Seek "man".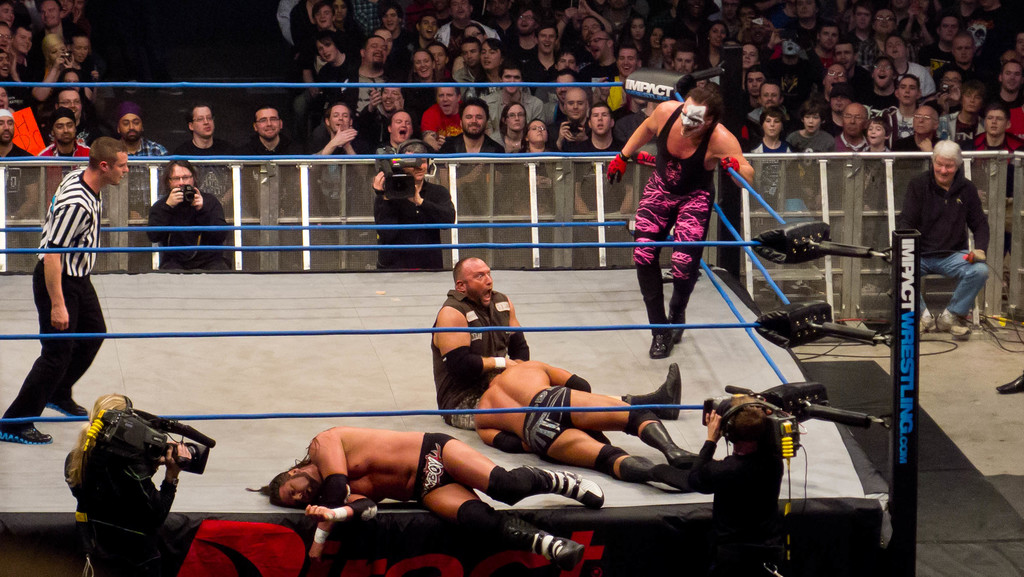
{"x1": 605, "y1": 43, "x2": 646, "y2": 86}.
